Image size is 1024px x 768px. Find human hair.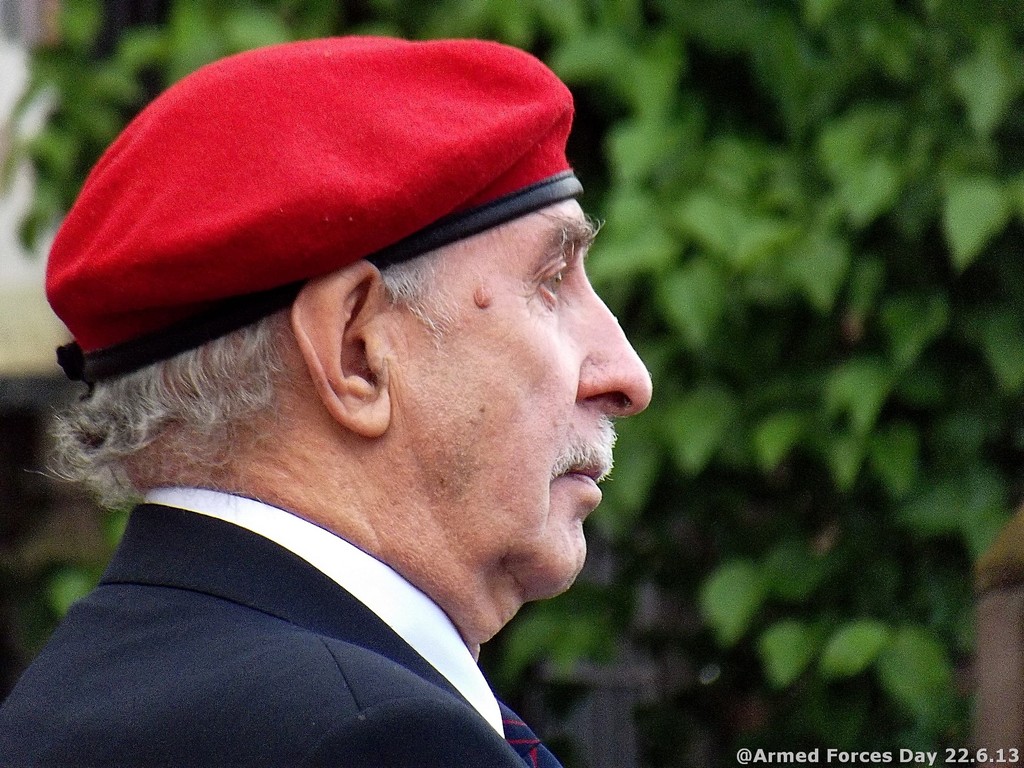
bbox(32, 246, 452, 521).
